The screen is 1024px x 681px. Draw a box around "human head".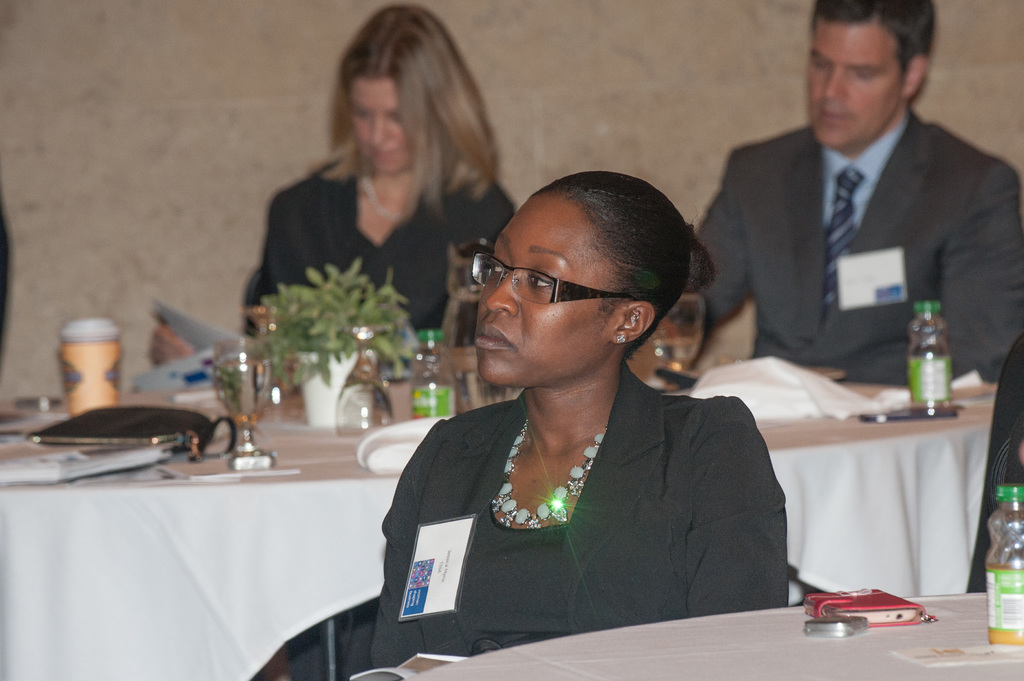
pyautogui.locateOnScreen(339, 4, 465, 172).
